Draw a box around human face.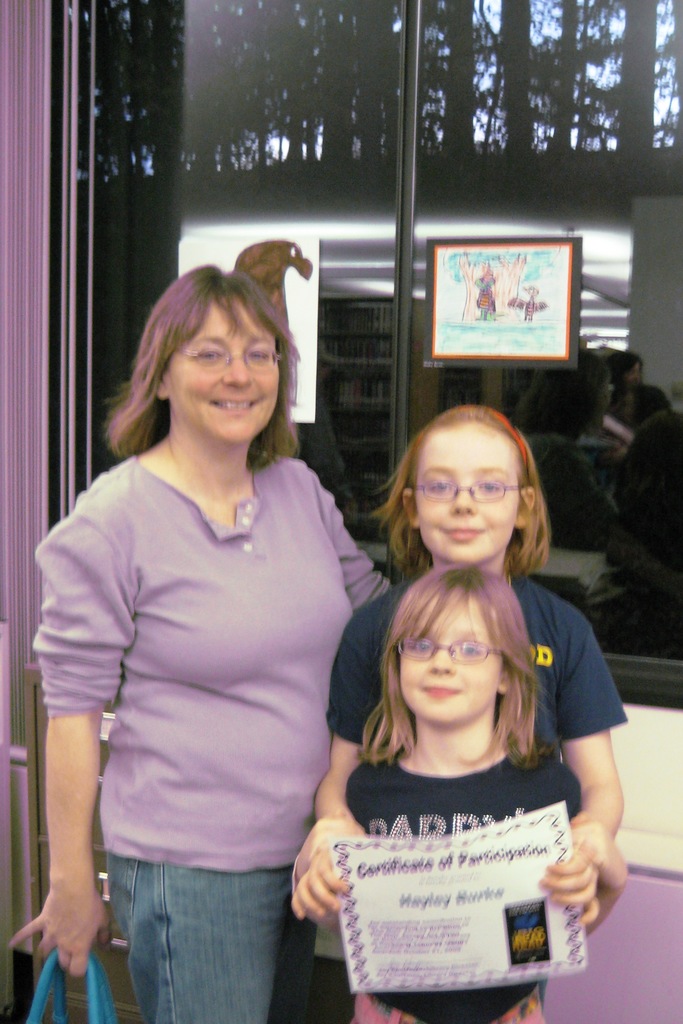
box(422, 427, 518, 565).
